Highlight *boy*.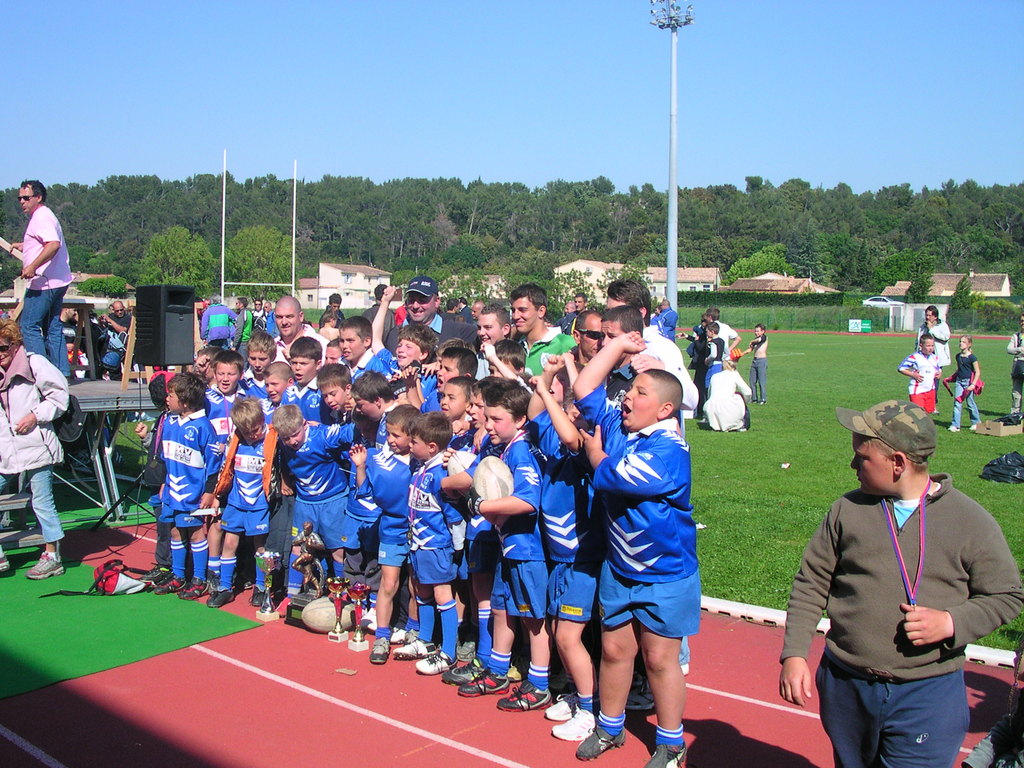
Highlighted region: box(772, 388, 1023, 767).
